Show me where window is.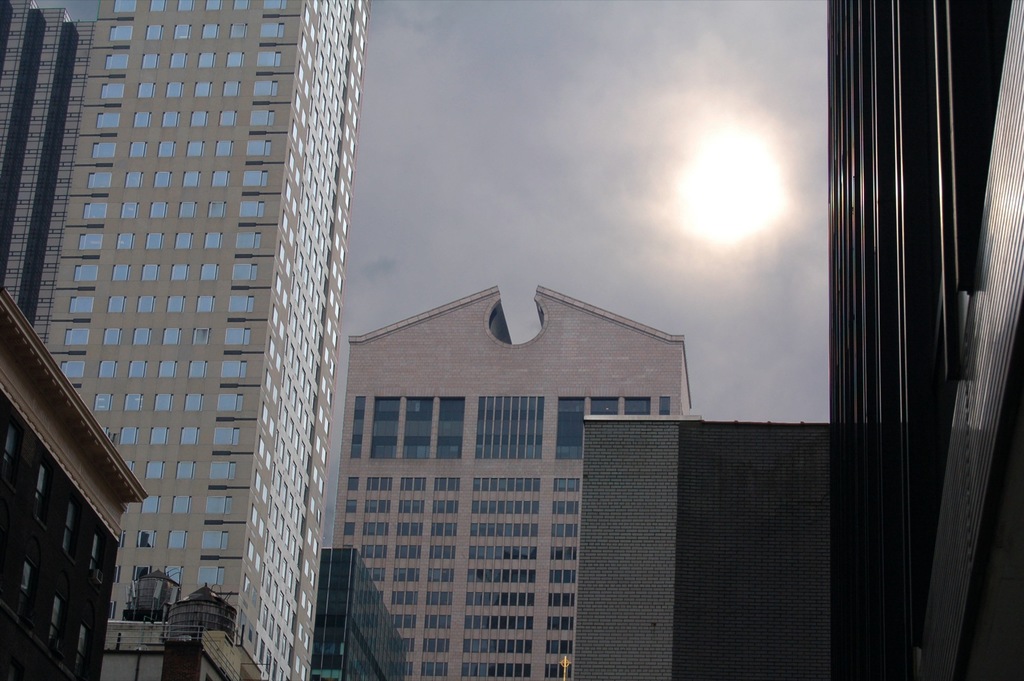
window is at <region>221, 324, 248, 343</region>.
